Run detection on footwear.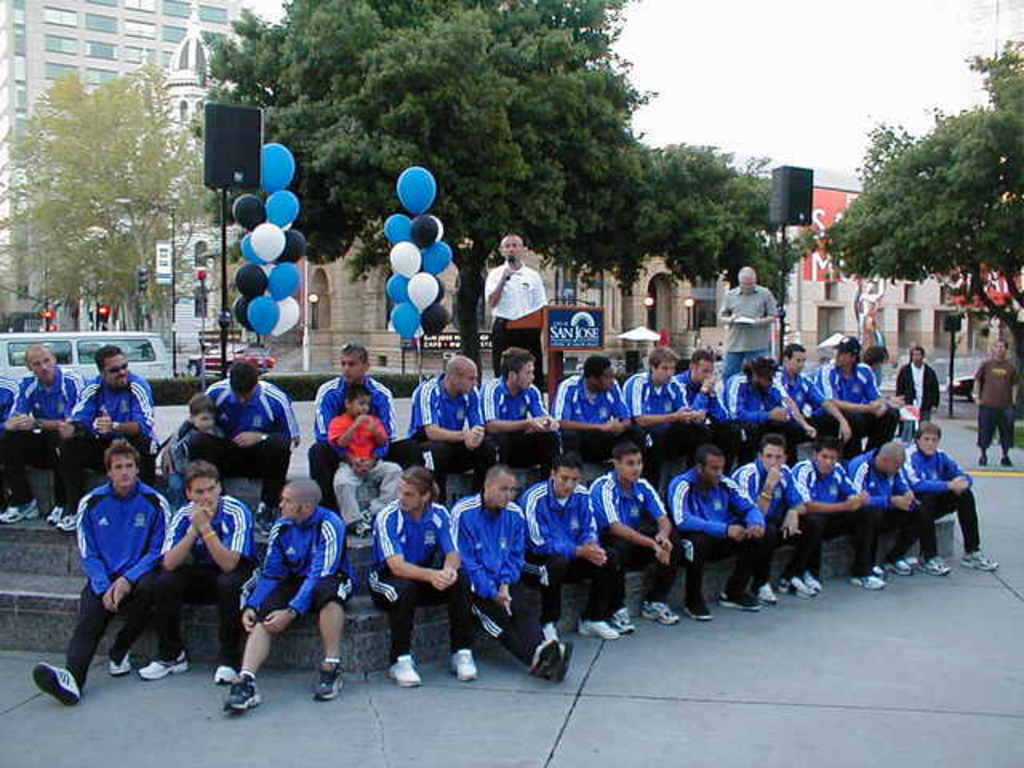
Result: pyautogui.locateOnScreen(555, 638, 574, 678).
